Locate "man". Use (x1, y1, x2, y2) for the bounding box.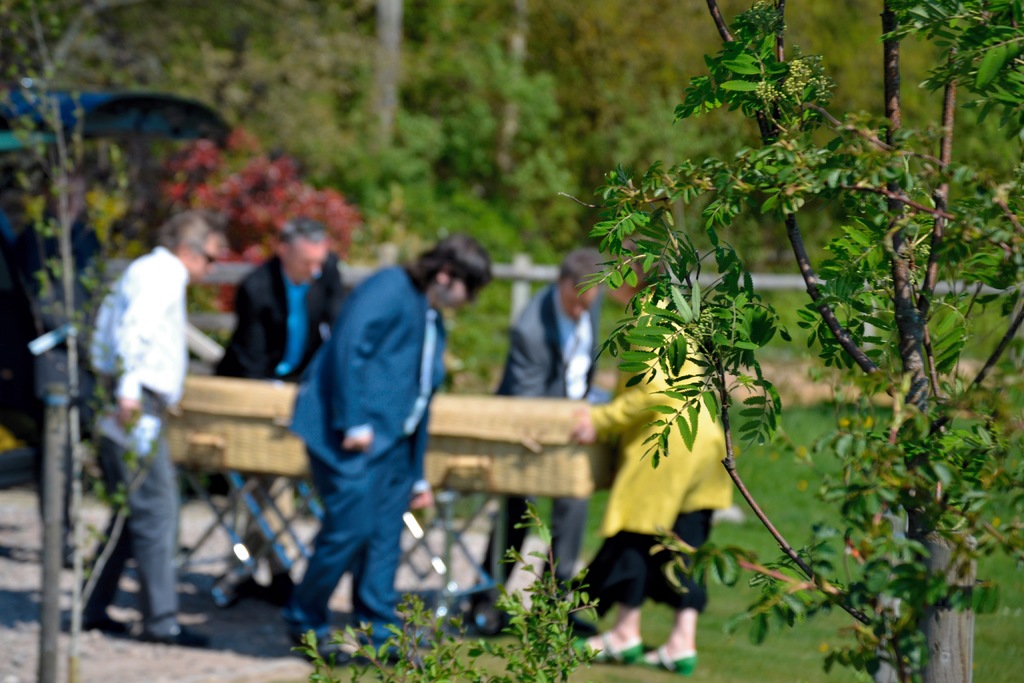
(471, 245, 612, 605).
